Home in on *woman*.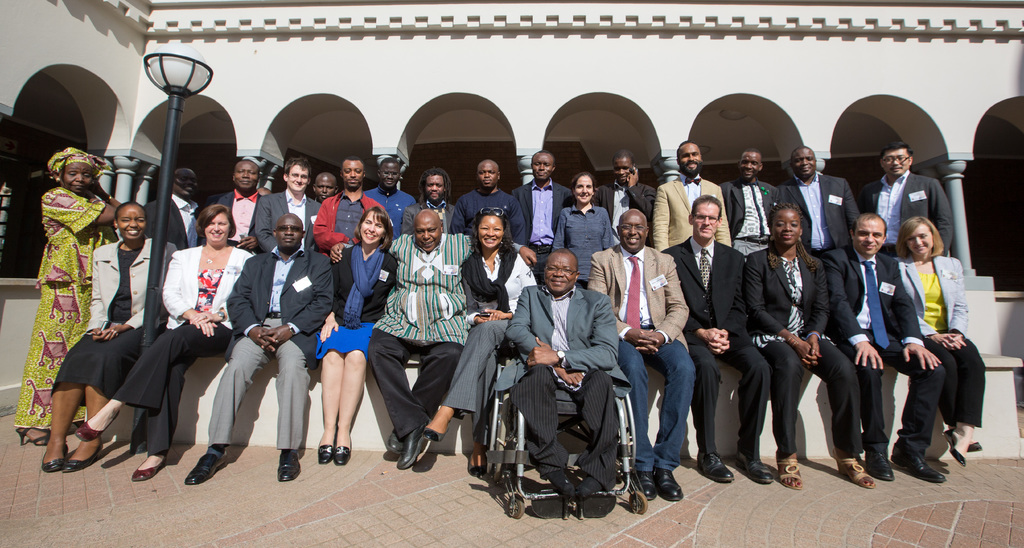
Homed in at 42 201 154 472.
